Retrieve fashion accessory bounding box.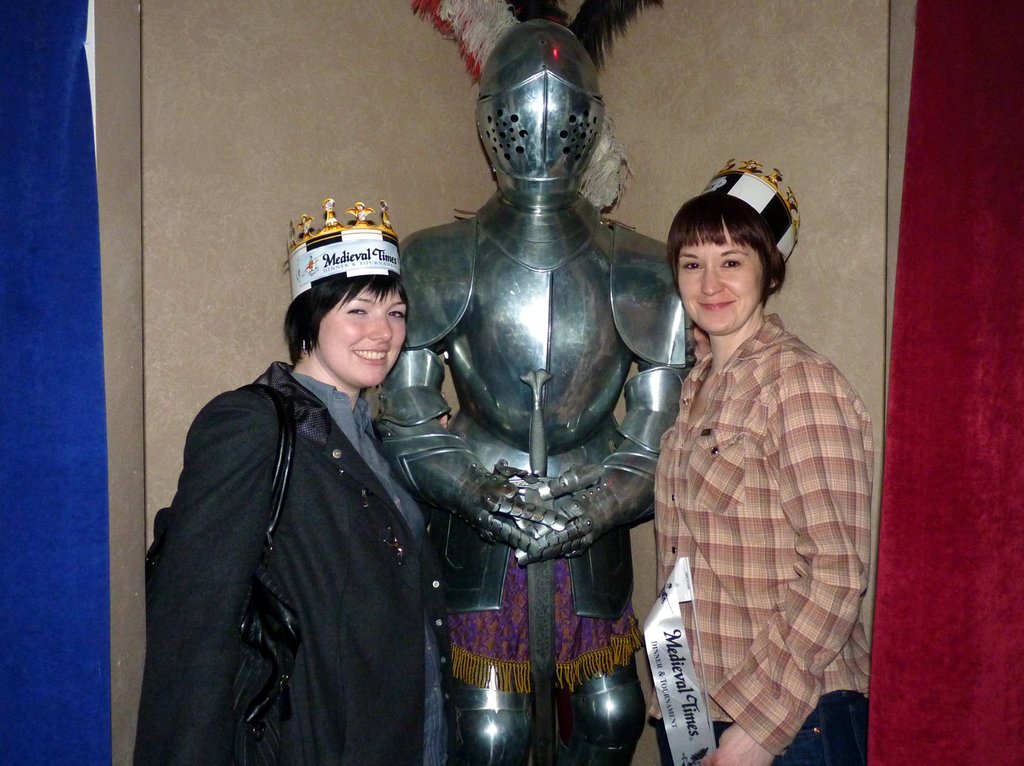
Bounding box: <region>706, 157, 803, 262</region>.
